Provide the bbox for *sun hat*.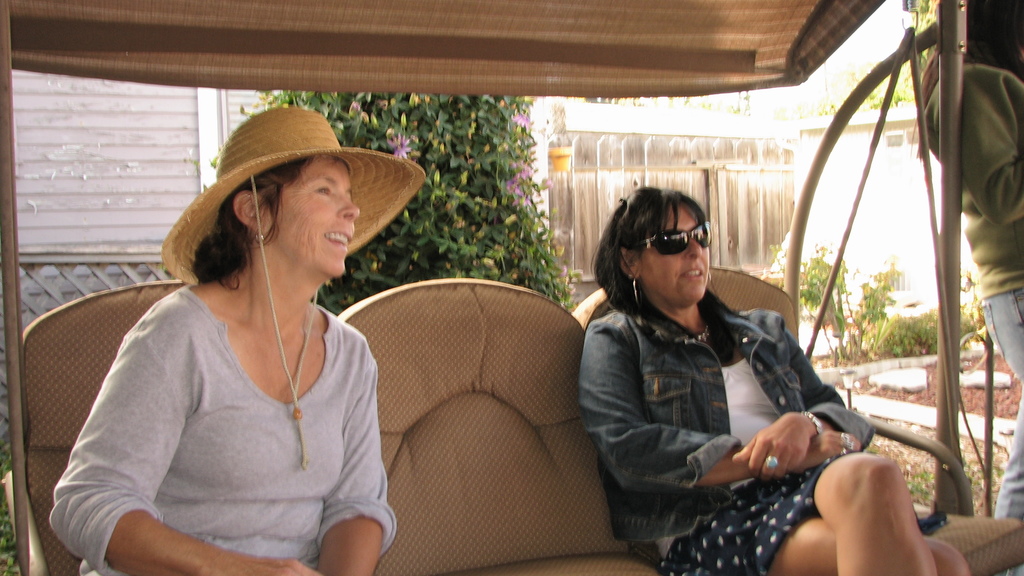
left=160, top=106, right=429, bottom=293.
